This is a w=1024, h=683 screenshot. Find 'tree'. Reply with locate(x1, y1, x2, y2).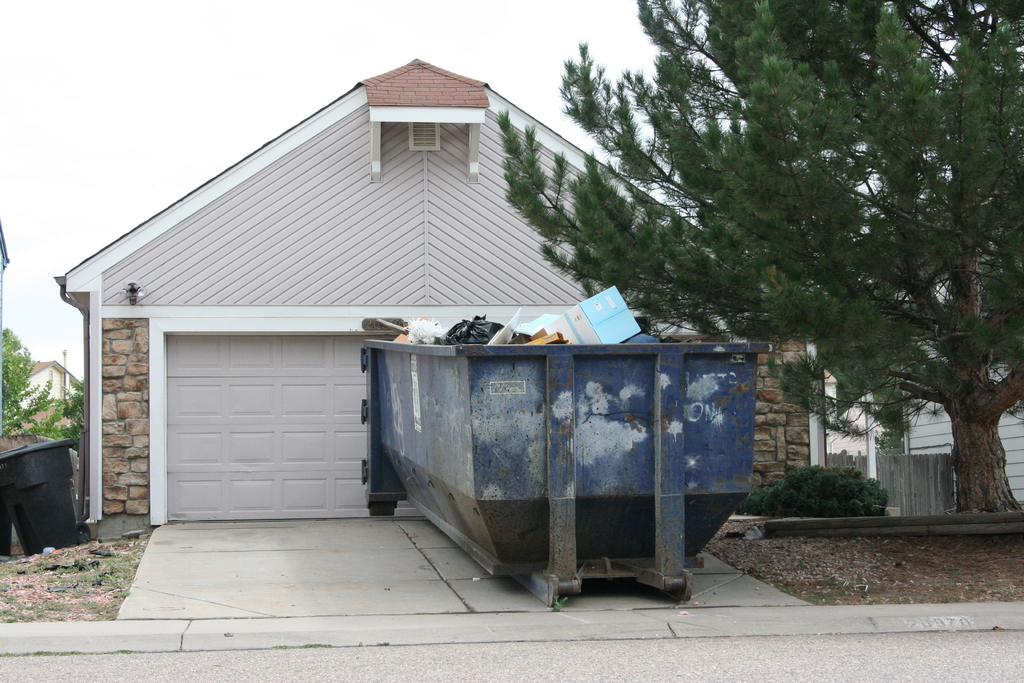
locate(477, 0, 1014, 564).
